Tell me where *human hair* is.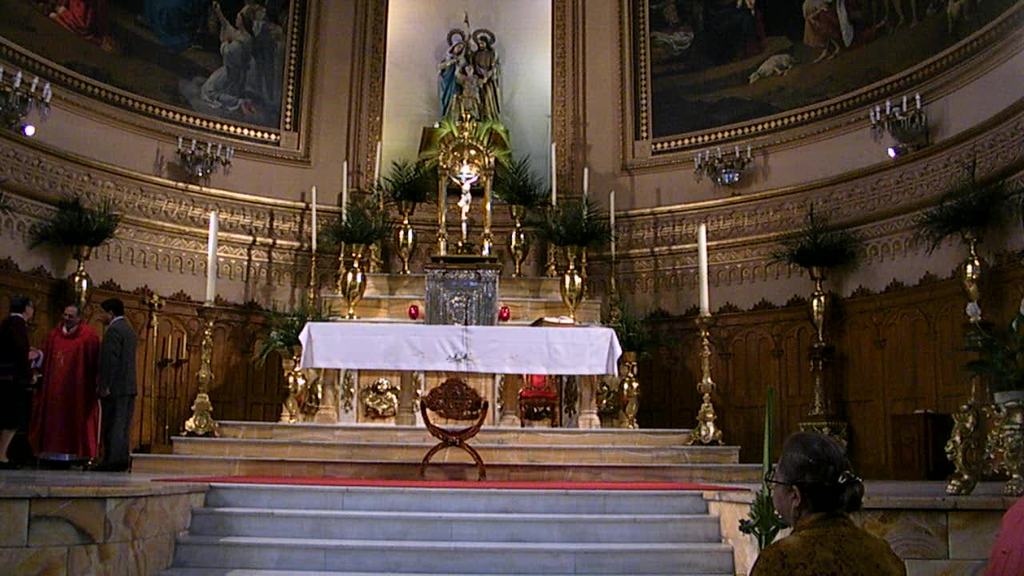
*human hair* is at [left=476, top=35, right=492, bottom=52].
